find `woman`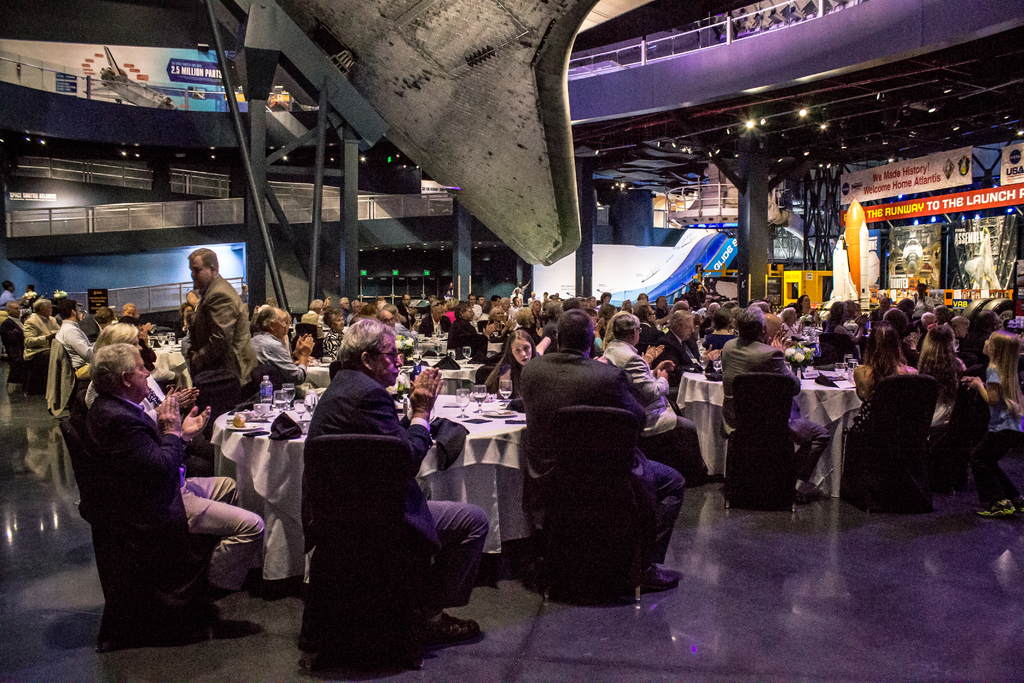
bbox(908, 321, 965, 431)
